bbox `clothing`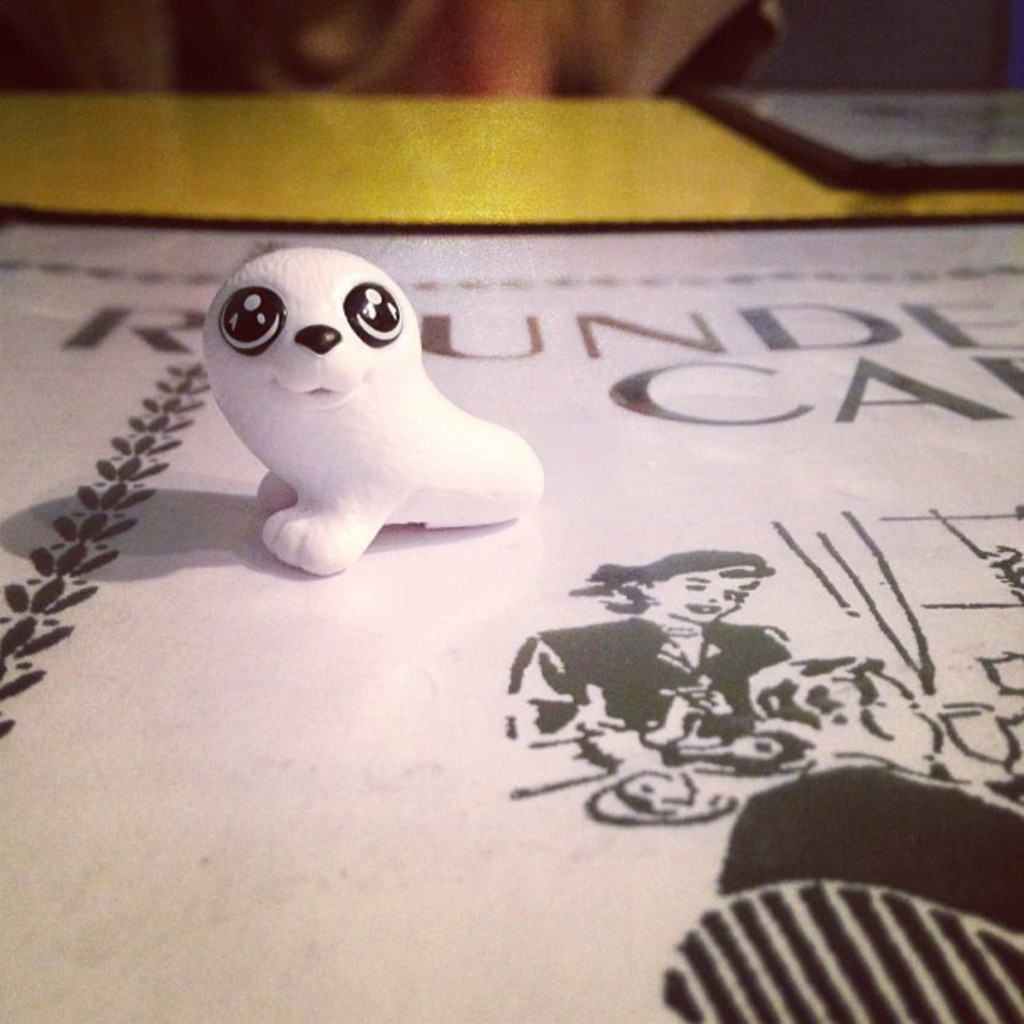
Rect(504, 611, 791, 771)
